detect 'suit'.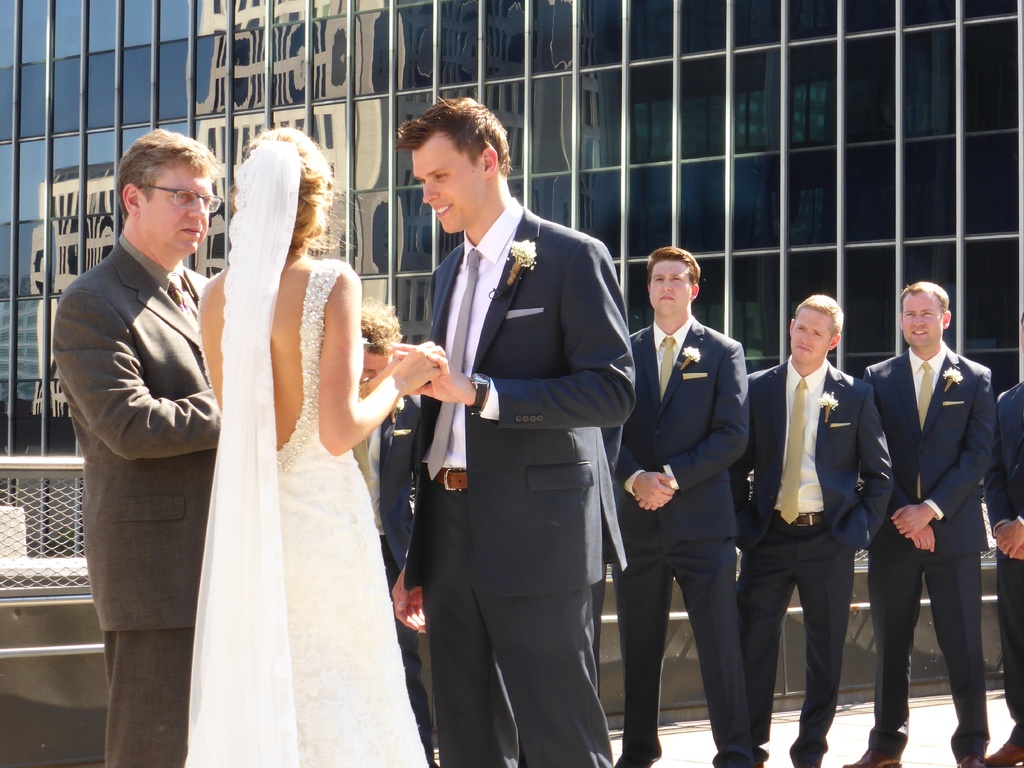
Detected at 980, 387, 1023, 742.
